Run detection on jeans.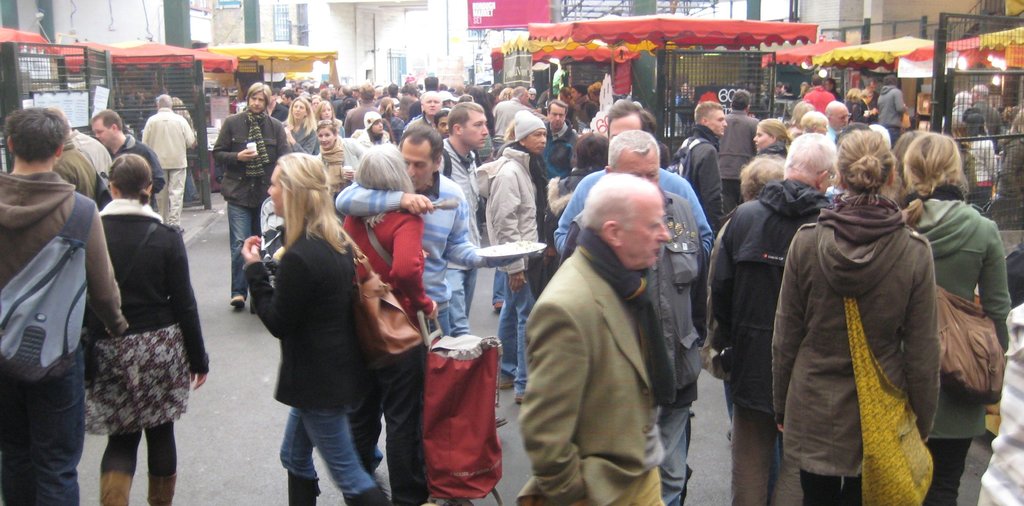
Result: (x1=448, y1=268, x2=476, y2=334).
